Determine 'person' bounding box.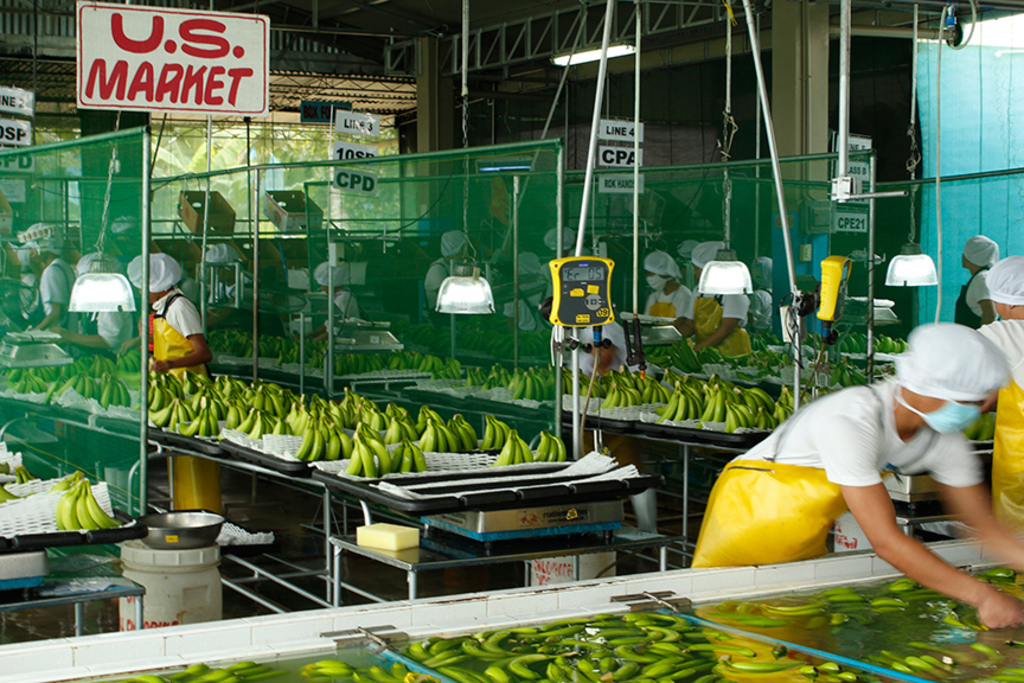
Determined: box=[501, 253, 550, 333].
